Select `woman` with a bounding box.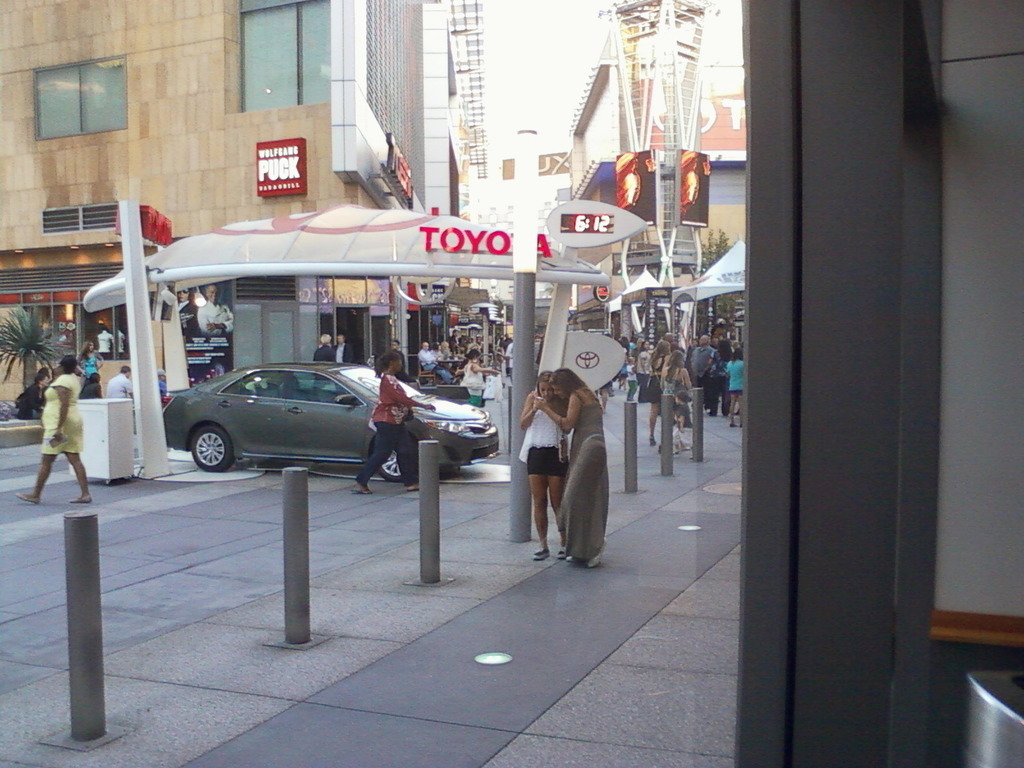
BBox(461, 351, 493, 404).
